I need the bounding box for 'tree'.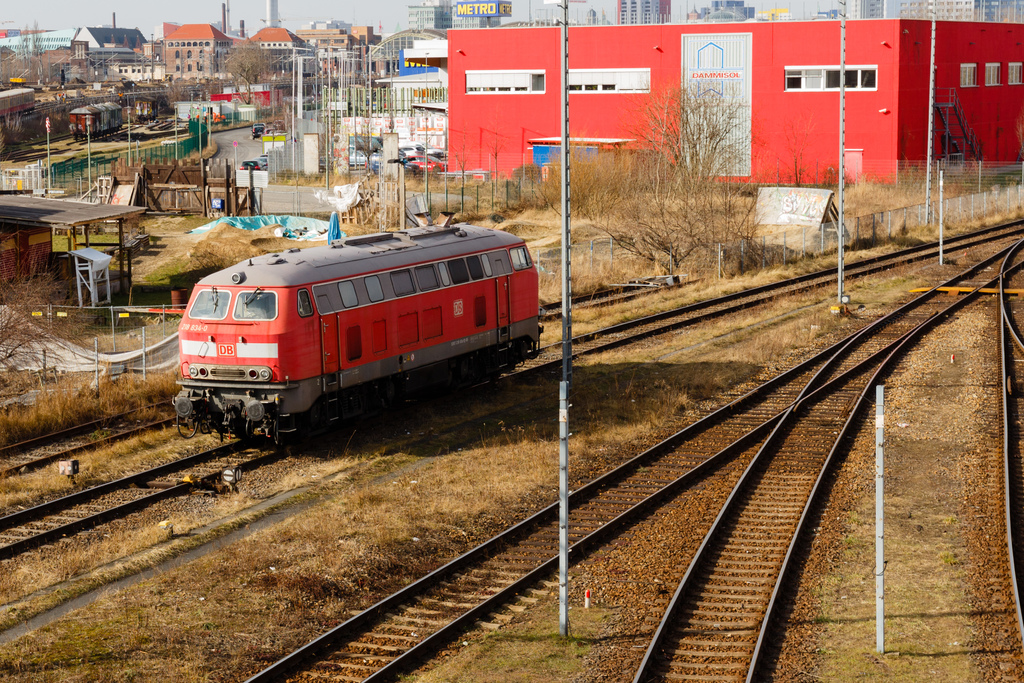
Here it is: box(163, 80, 188, 111).
